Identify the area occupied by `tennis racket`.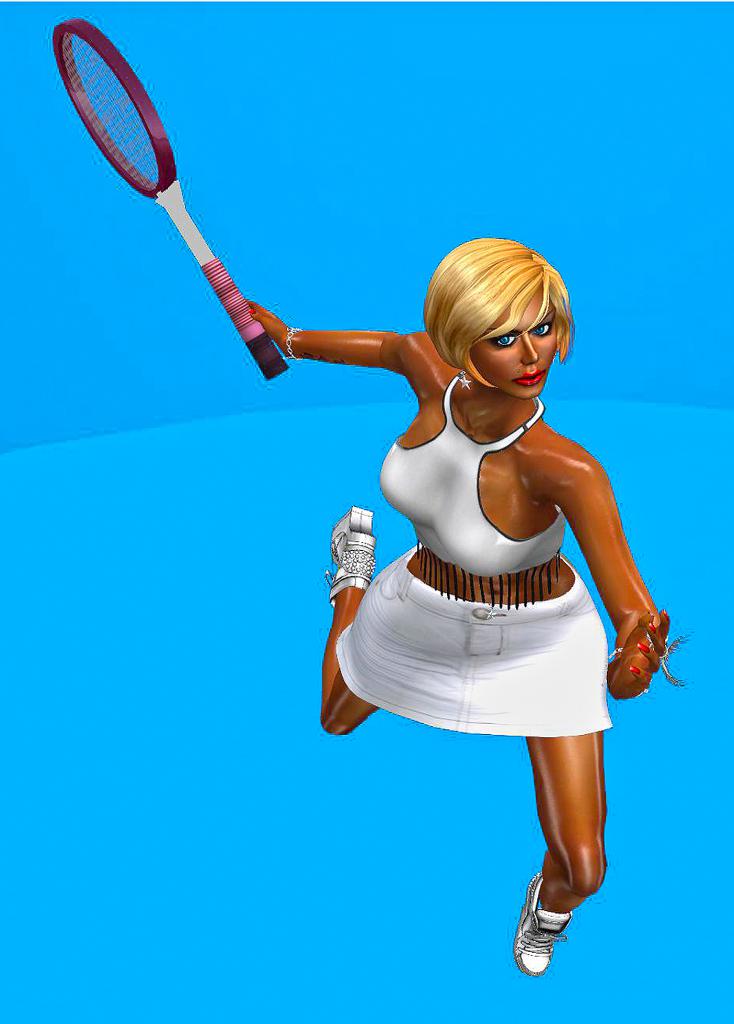
Area: [x1=51, y1=18, x2=291, y2=383].
